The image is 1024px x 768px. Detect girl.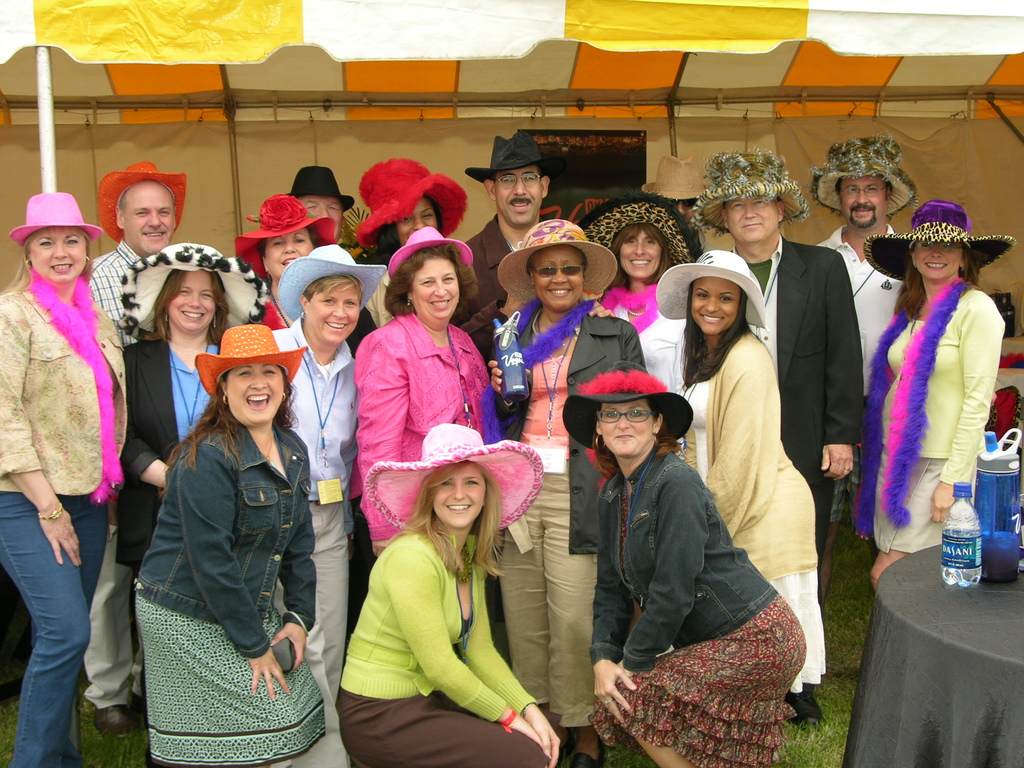
Detection: bbox=(656, 254, 837, 710).
